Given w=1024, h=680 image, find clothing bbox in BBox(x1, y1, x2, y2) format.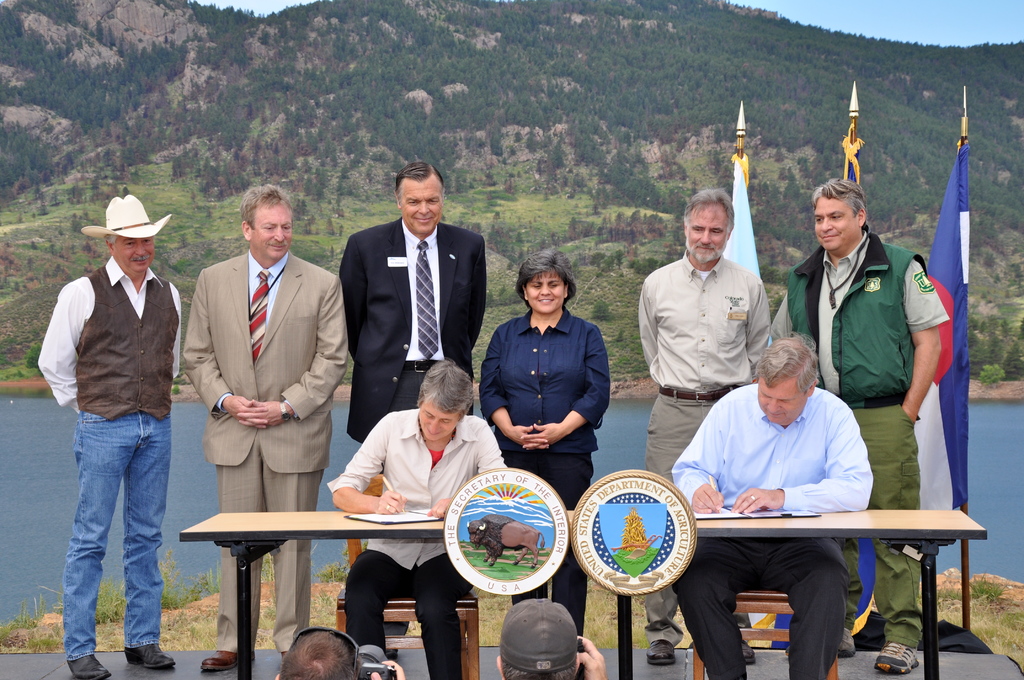
BBox(172, 255, 351, 634).
